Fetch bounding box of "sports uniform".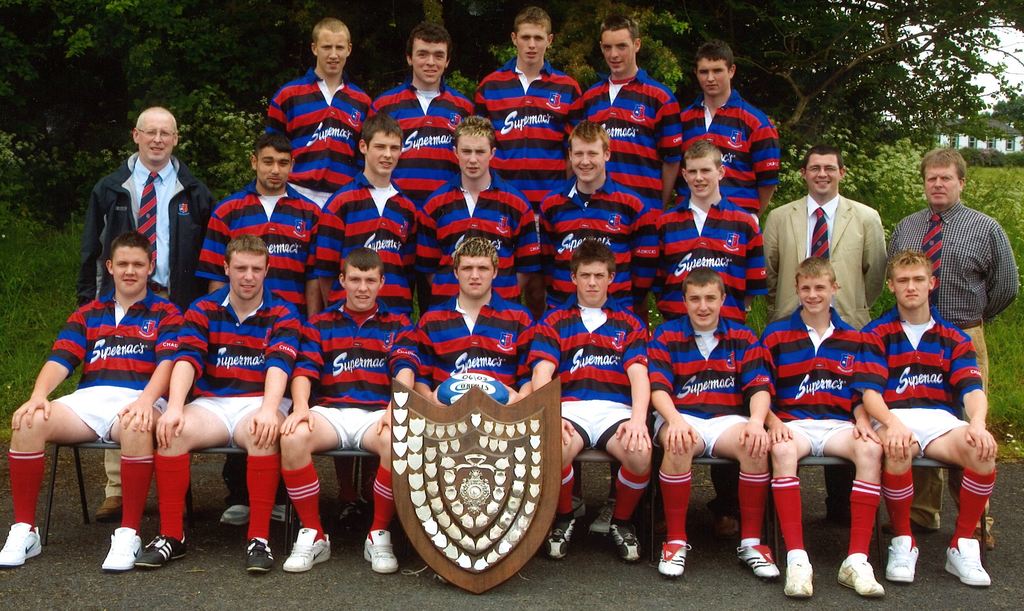
Bbox: <region>314, 169, 417, 320</region>.
